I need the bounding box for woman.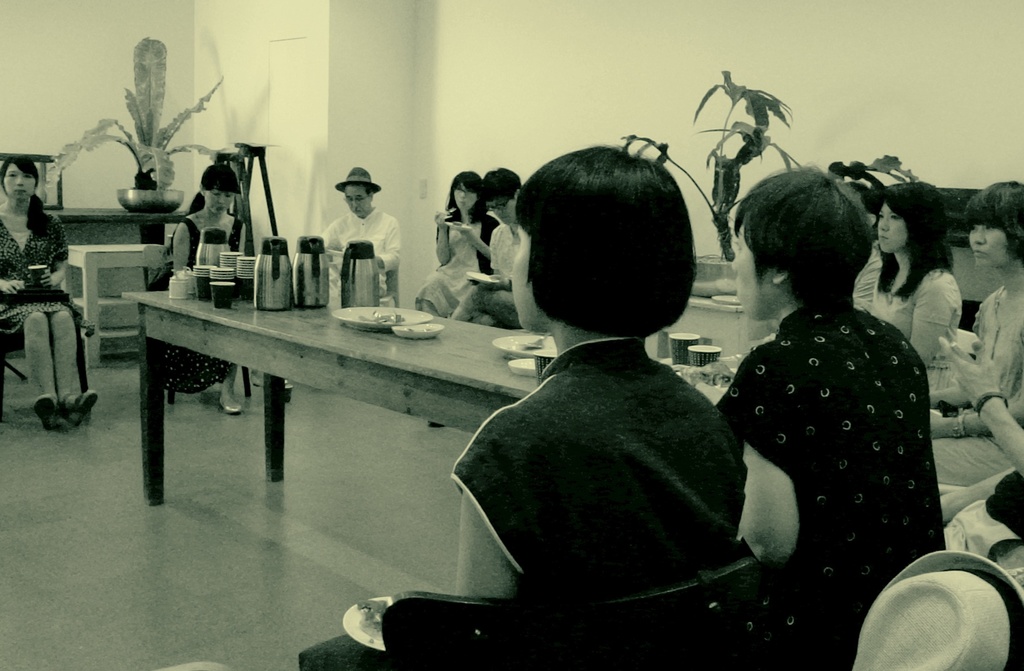
Here it is: <bbox>714, 162, 947, 670</bbox>.
